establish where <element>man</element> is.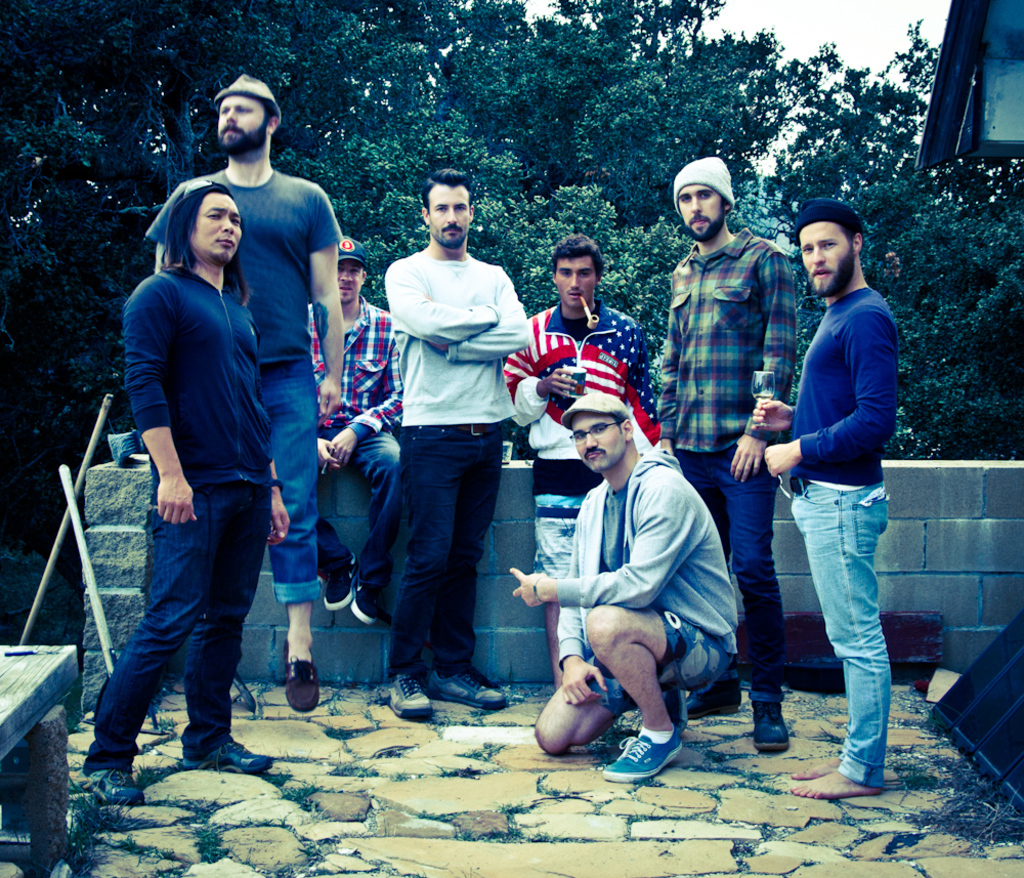
Established at 753,202,901,799.
